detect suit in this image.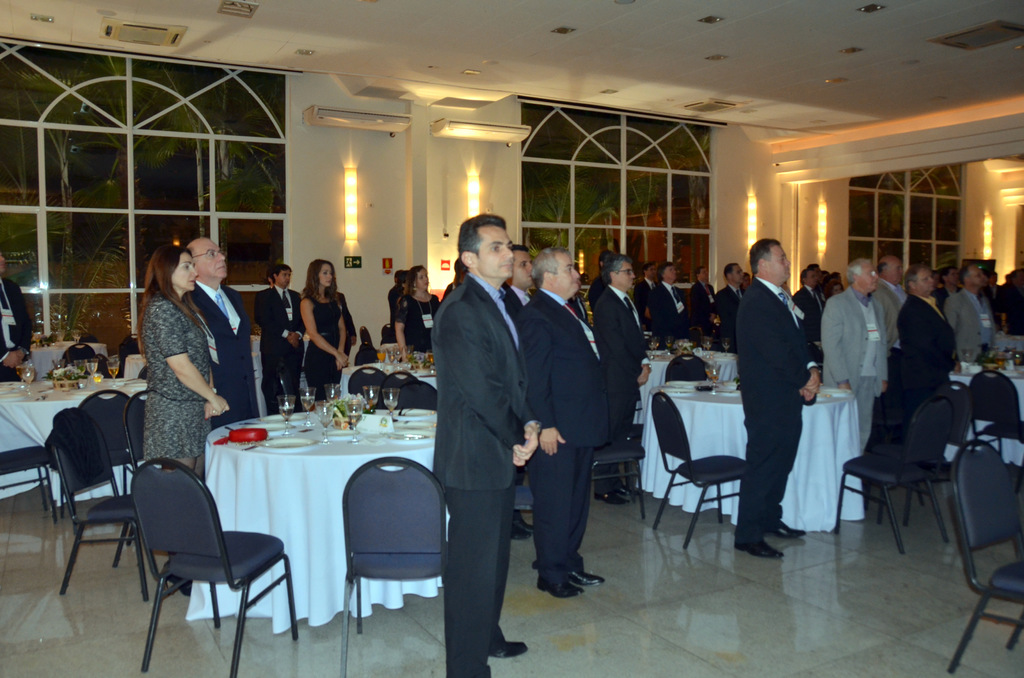
Detection: [left=945, top=290, right=1002, bottom=358].
